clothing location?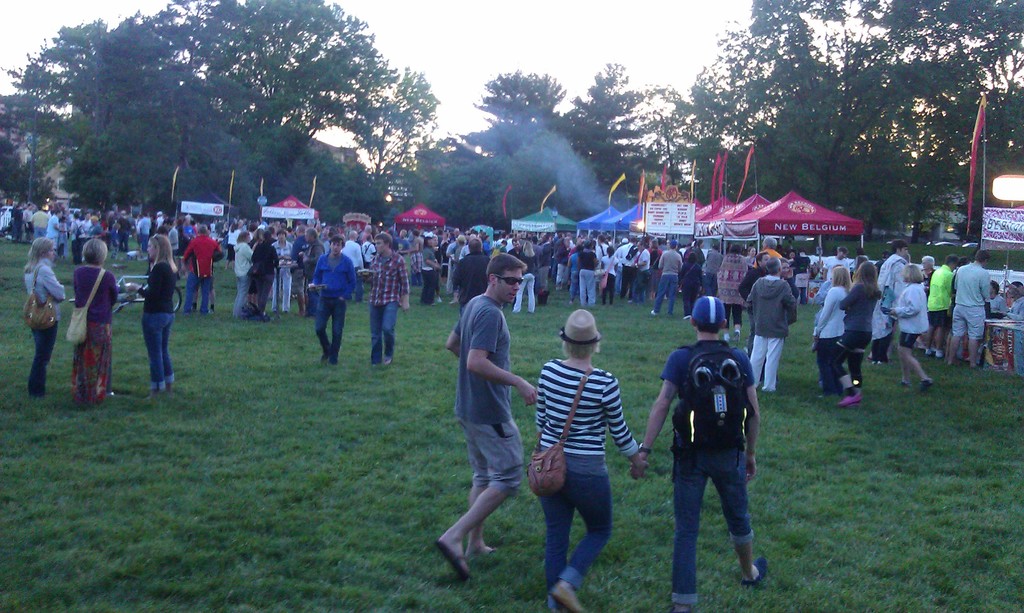
[left=132, top=254, right=178, bottom=388]
